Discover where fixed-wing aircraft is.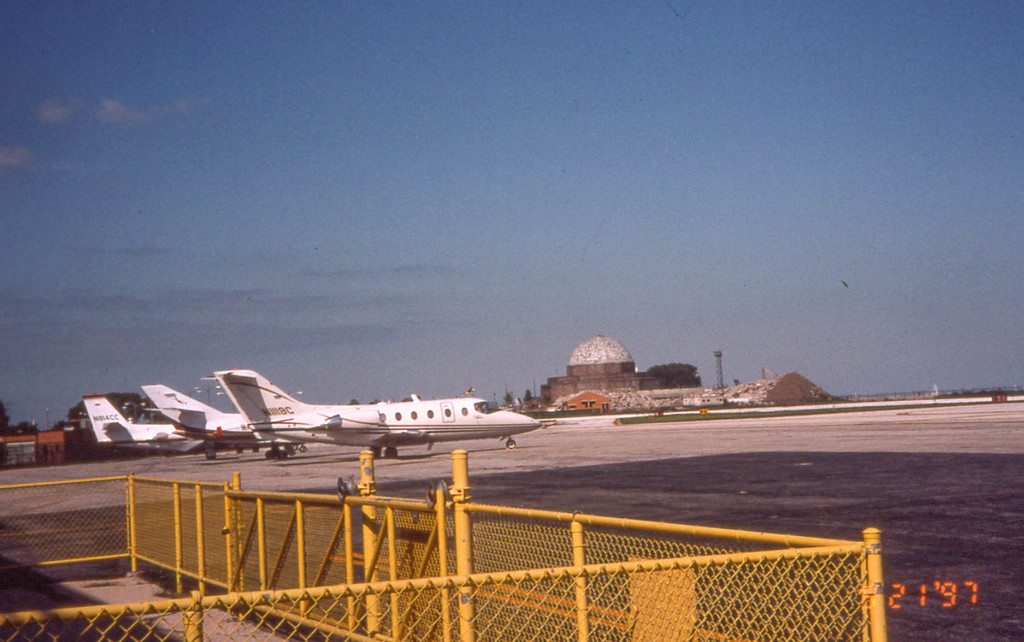
Discovered at box(81, 393, 200, 447).
